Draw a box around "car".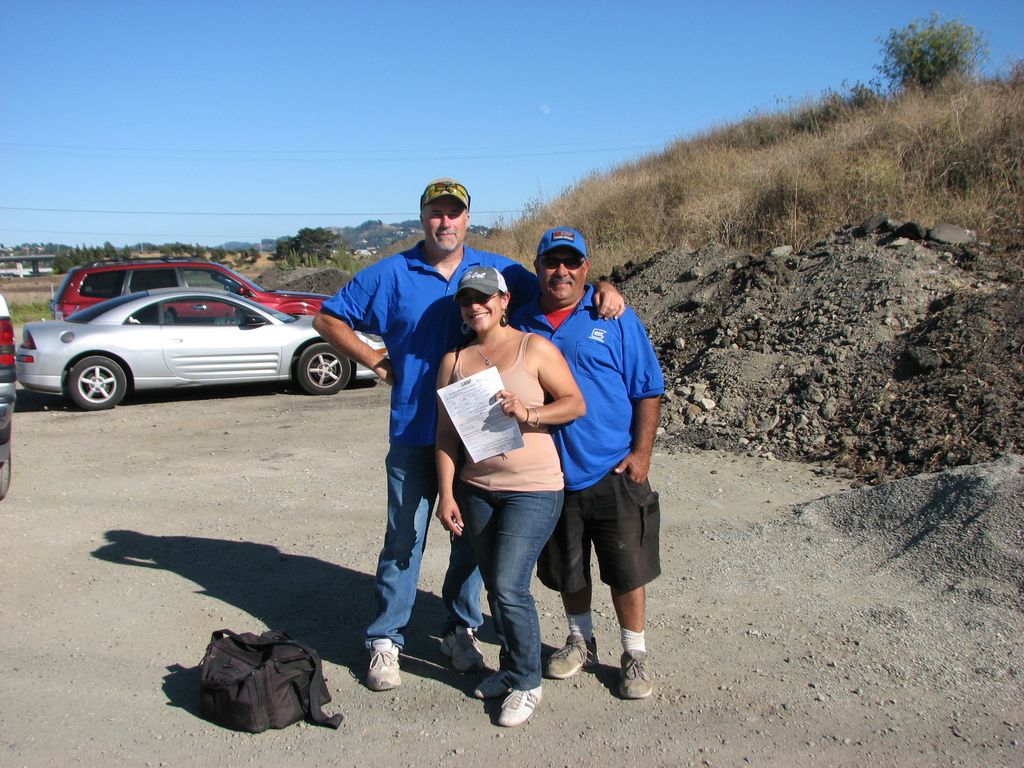
56/262/330/319.
